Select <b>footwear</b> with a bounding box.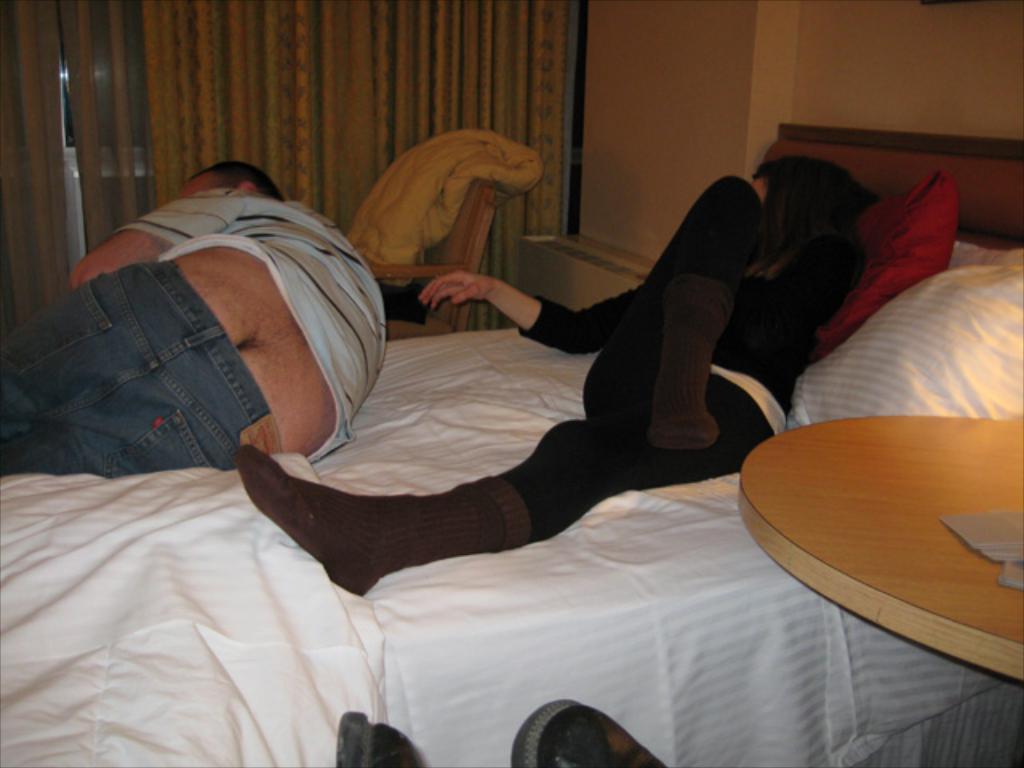
x1=512, y1=698, x2=664, y2=766.
